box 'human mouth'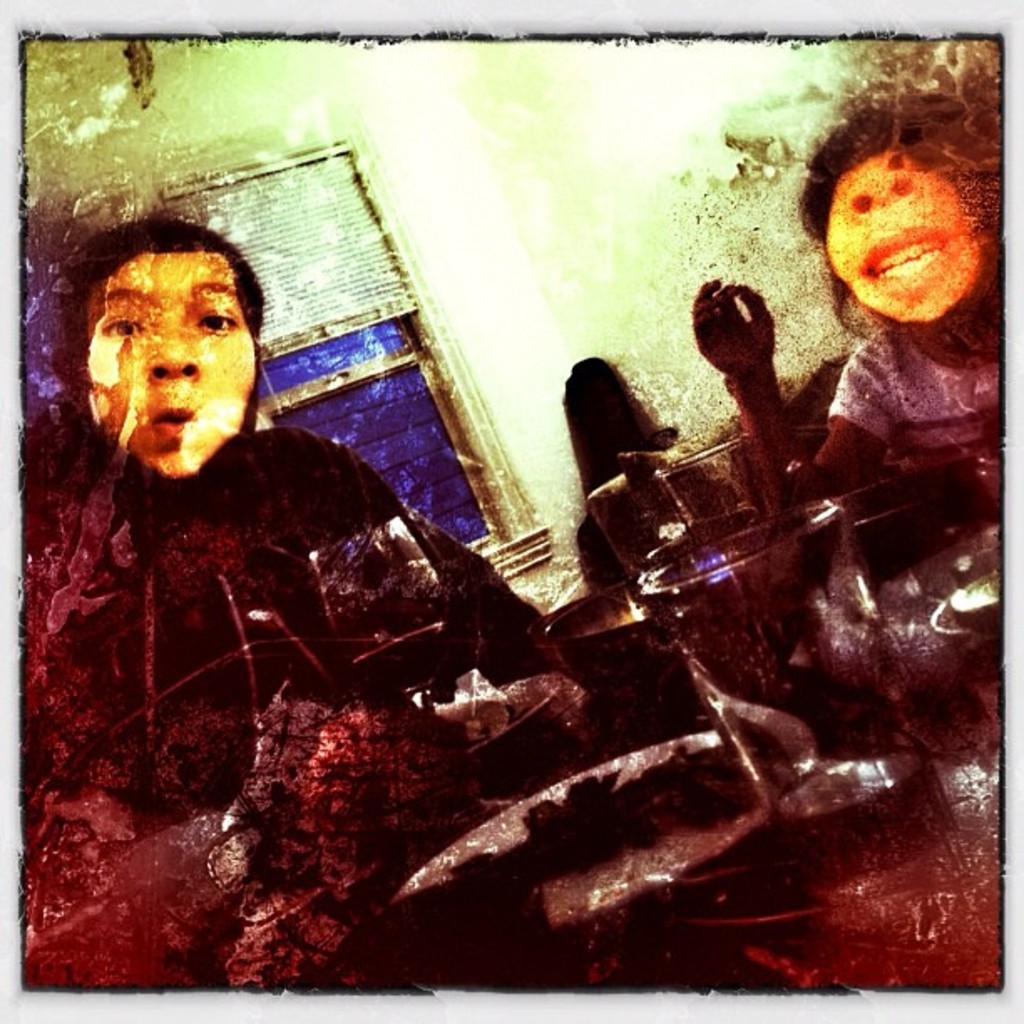
select_region(855, 231, 945, 283)
